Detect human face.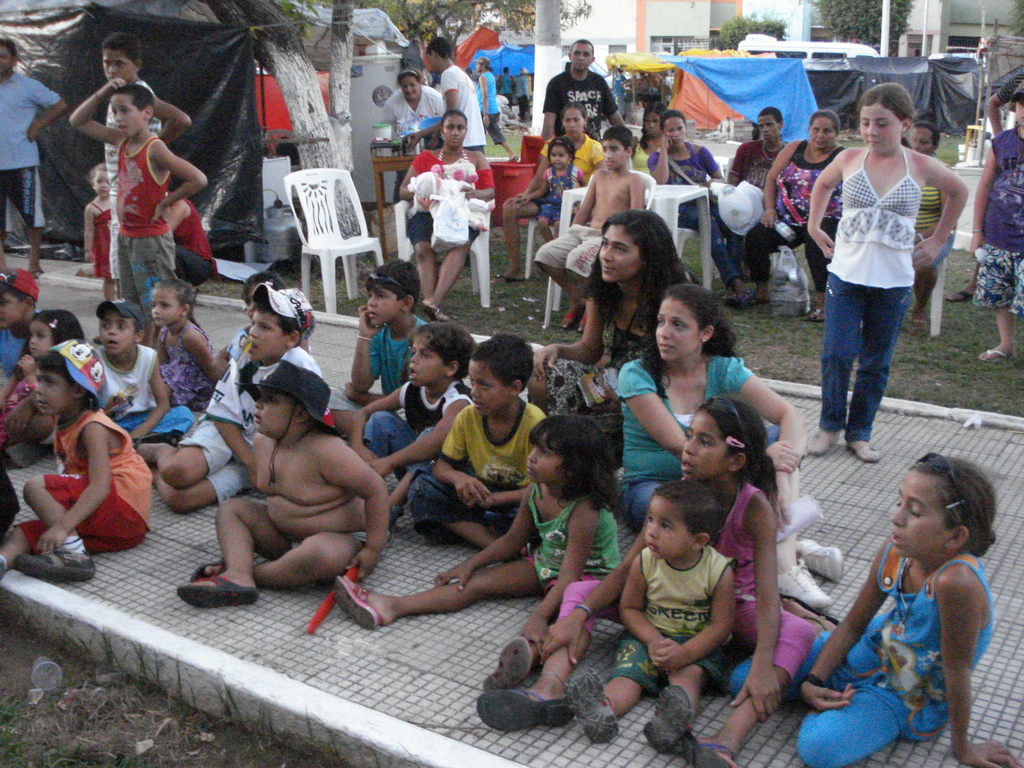
Detected at 407/337/451/383.
